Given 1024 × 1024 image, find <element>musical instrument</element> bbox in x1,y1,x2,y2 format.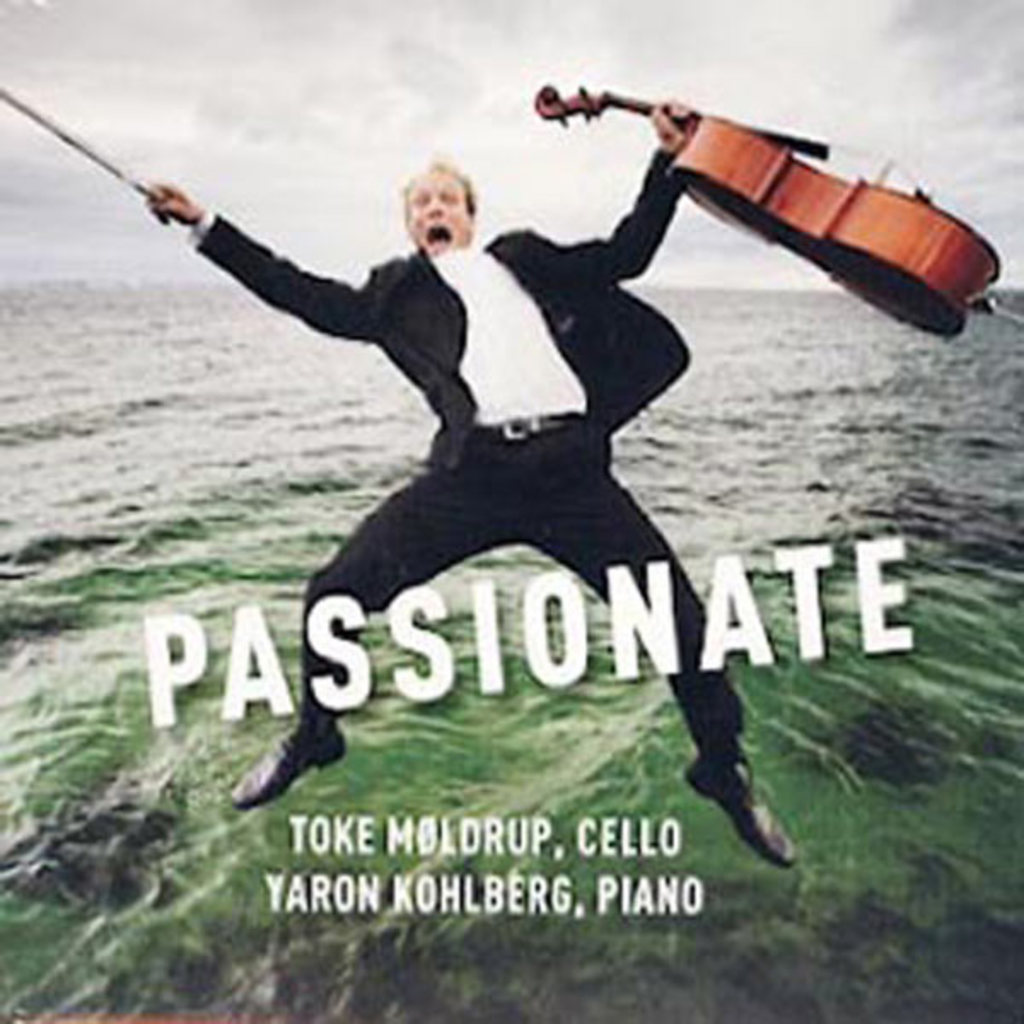
490,51,992,340.
